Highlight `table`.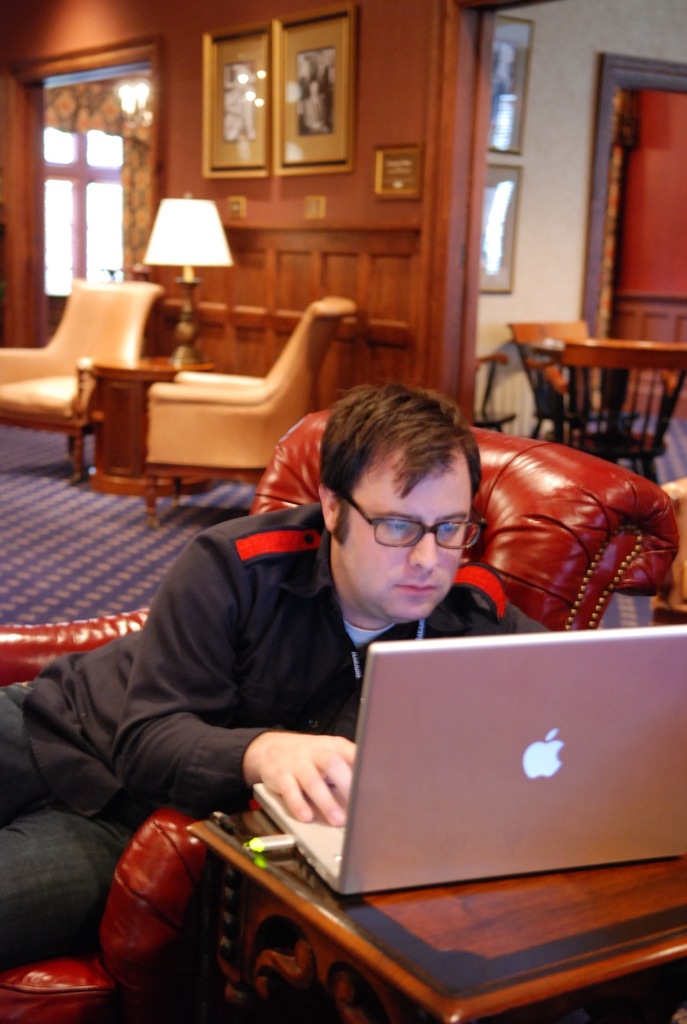
Highlighted region: (91, 350, 229, 495).
